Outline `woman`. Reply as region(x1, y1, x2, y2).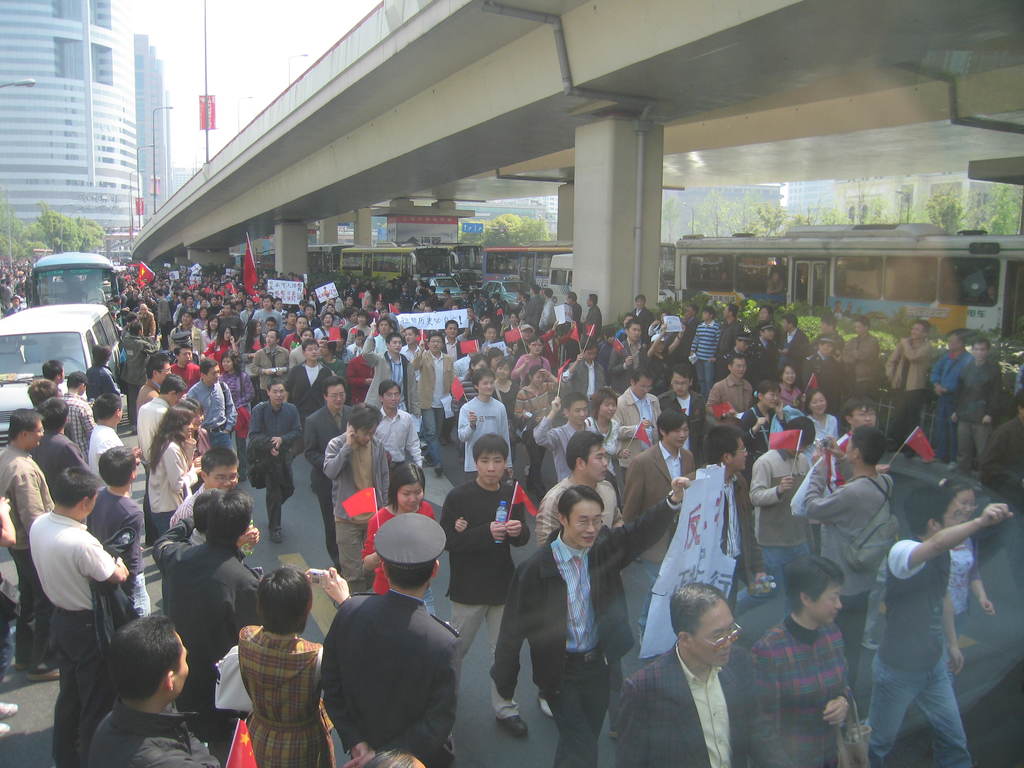
region(358, 461, 440, 596).
